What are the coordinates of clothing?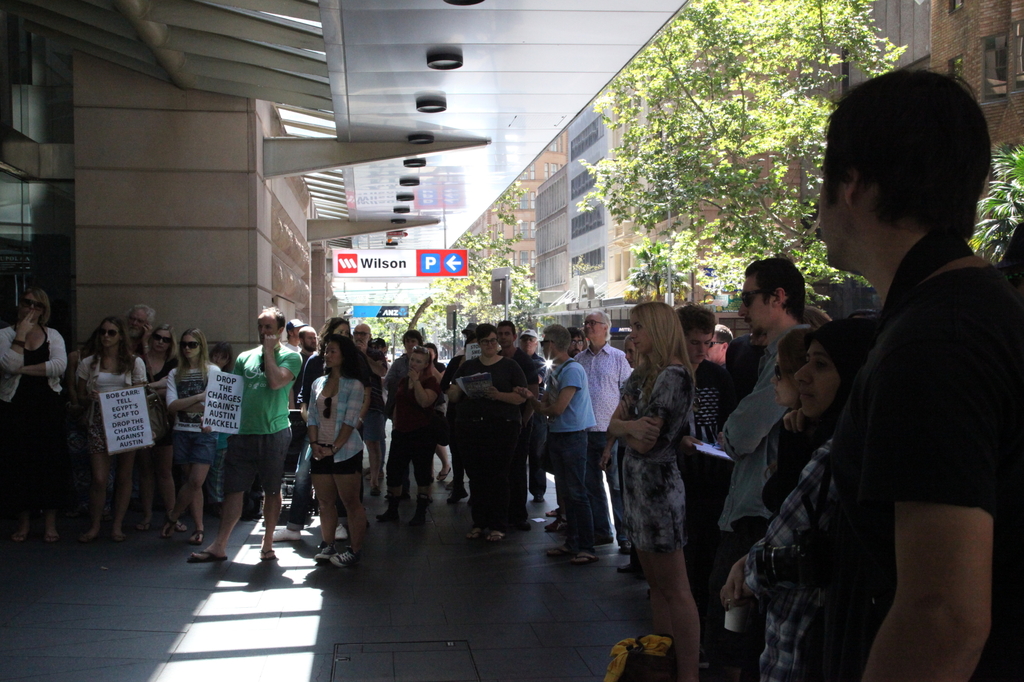
pyautogui.locateOnScreen(685, 331, 765, 681).
